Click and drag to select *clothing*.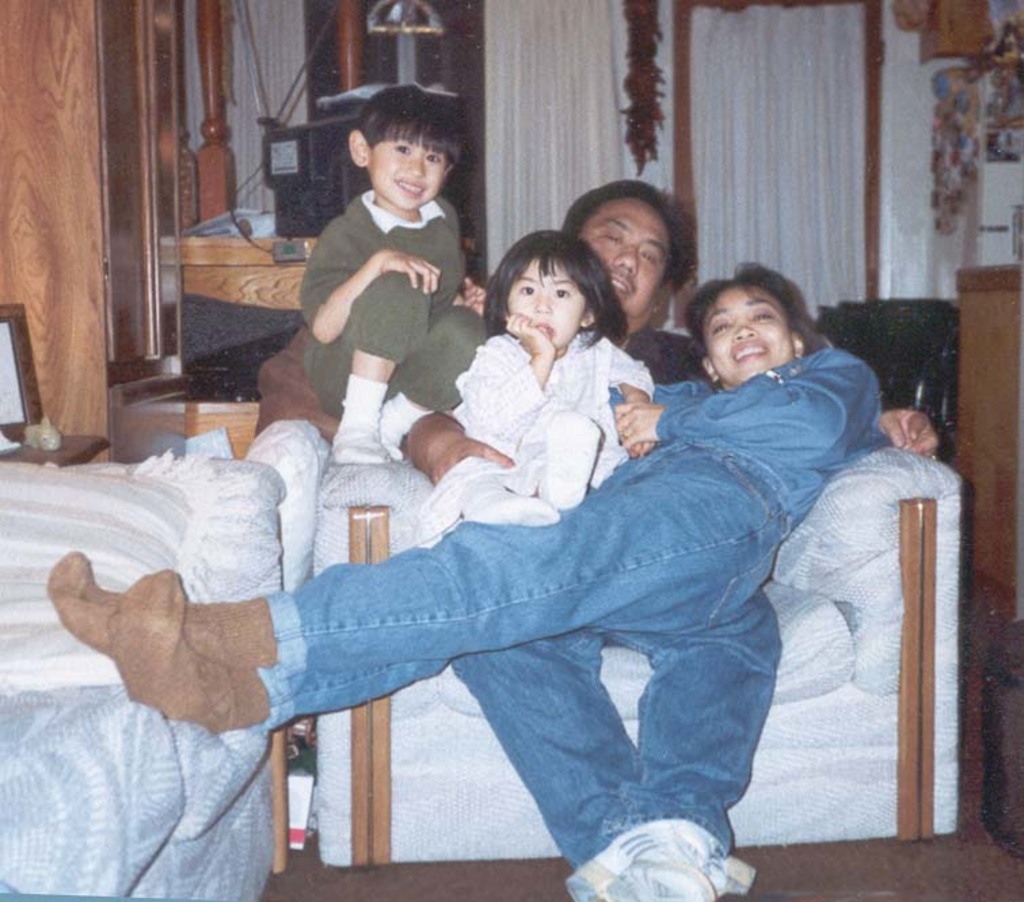
Selection: pyautogui.locateOnScreen(64, 555, 262, 671).
